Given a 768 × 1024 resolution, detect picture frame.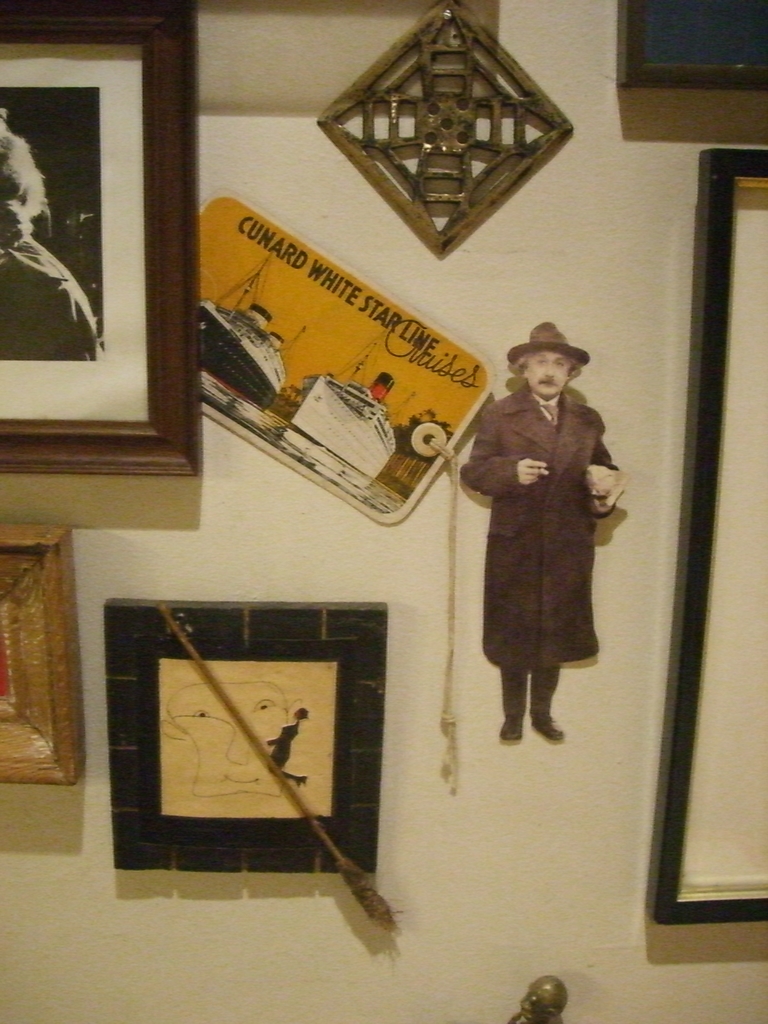
region(2, 522, 77, 785).
